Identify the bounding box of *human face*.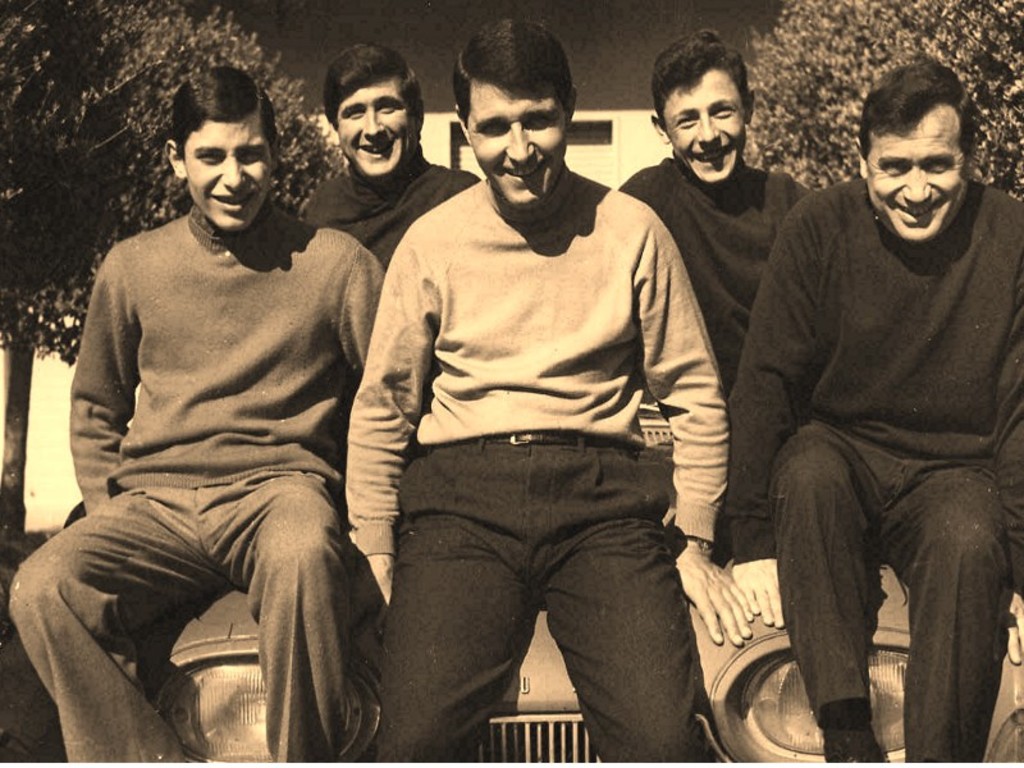
467, 84, 567, 214.
